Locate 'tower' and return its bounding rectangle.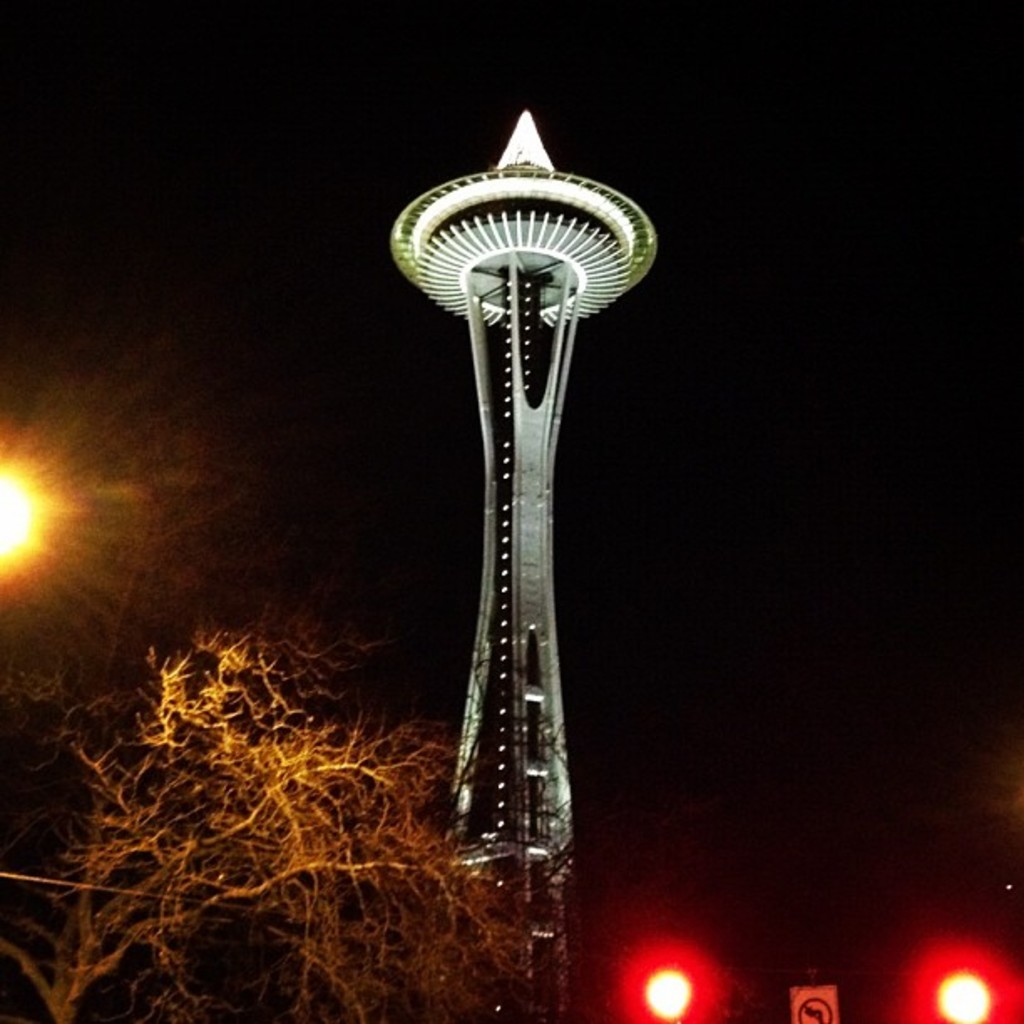
<box>373,90,651,930</box>.
